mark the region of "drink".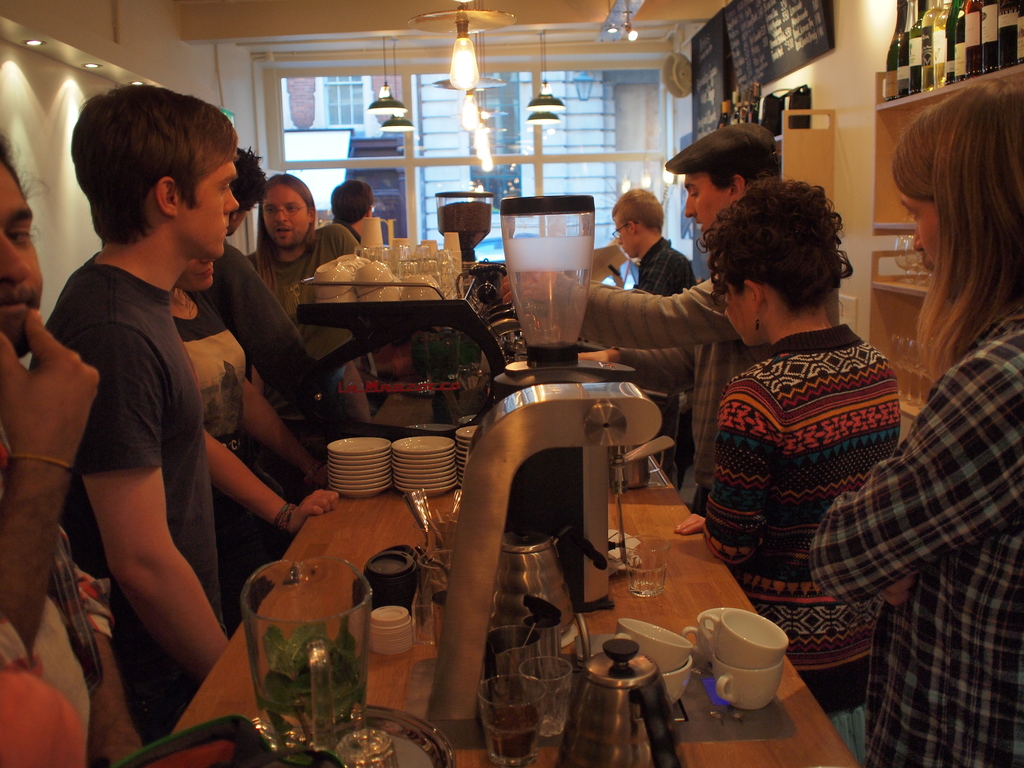
Region: <box>508,198,599,353</box>.
